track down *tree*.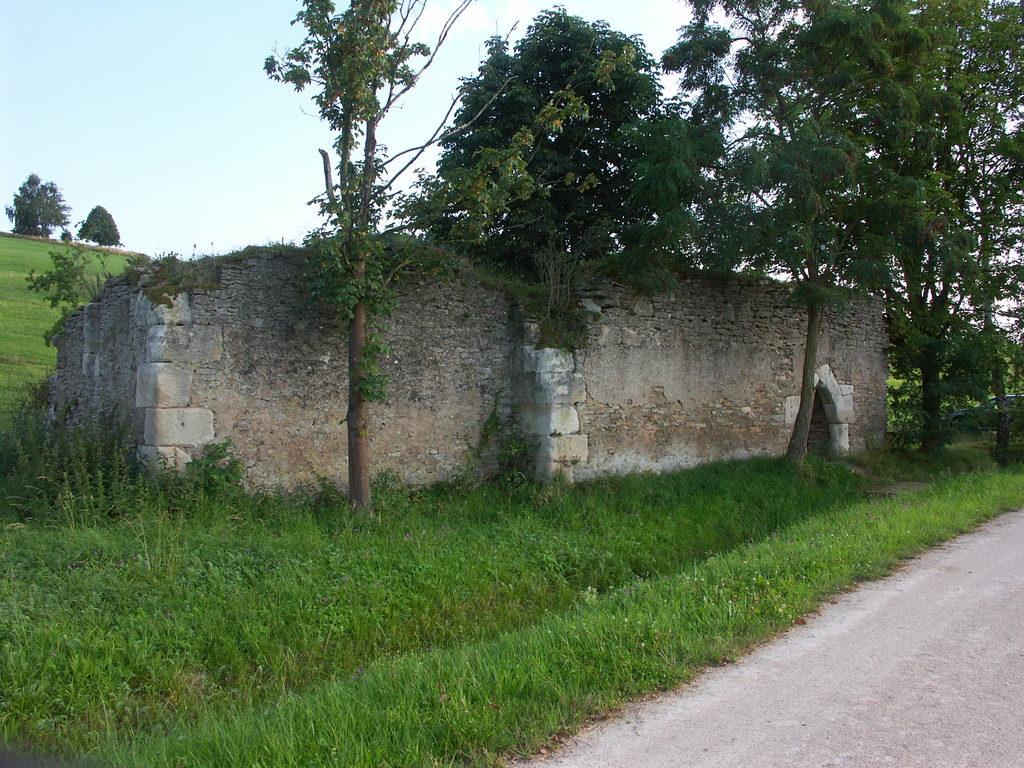
Tracked to (x1=250, y1=0, x2=522, y2=488).
